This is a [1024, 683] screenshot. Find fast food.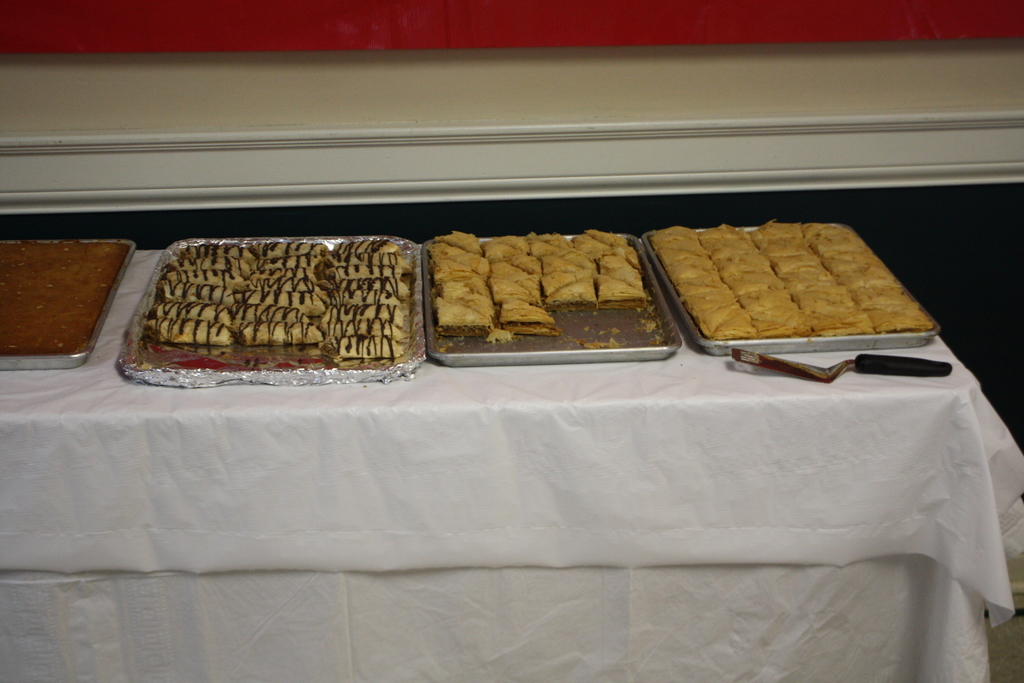
Bounding box: {"x1": 345, "y1": 238, "x2": 394, "y2": 249}.
